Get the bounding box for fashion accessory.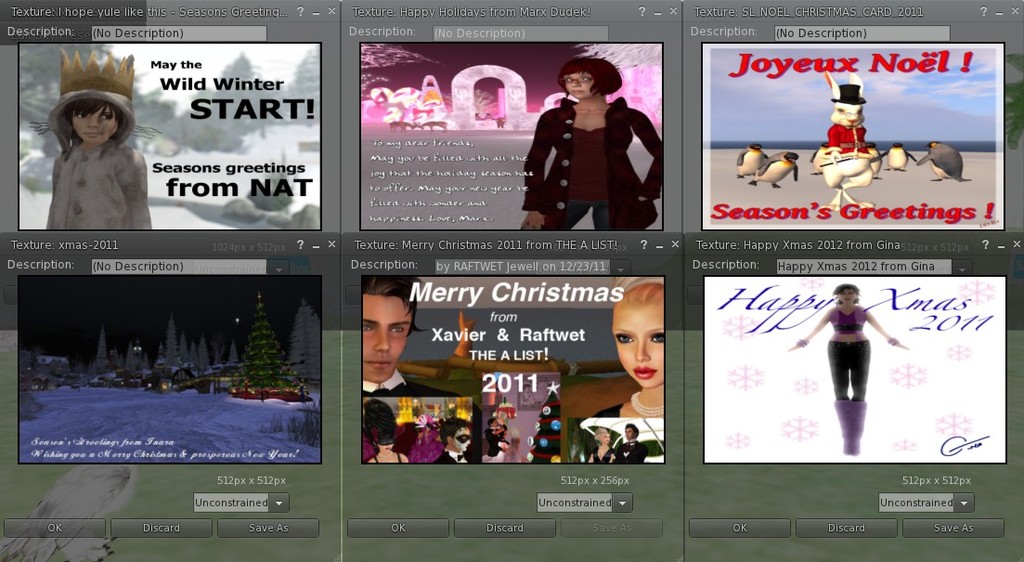
(x1=834, y1=399, x2=849, y2=451).
